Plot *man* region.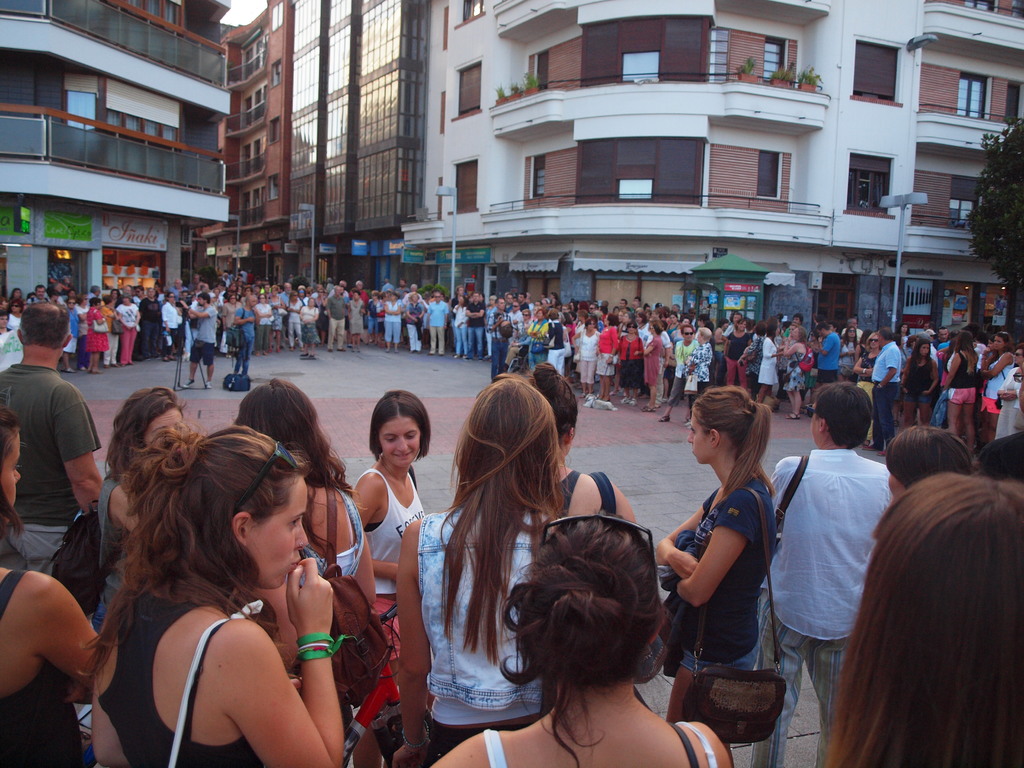
Plotted at l=5, t=314, r=100, b=606.
